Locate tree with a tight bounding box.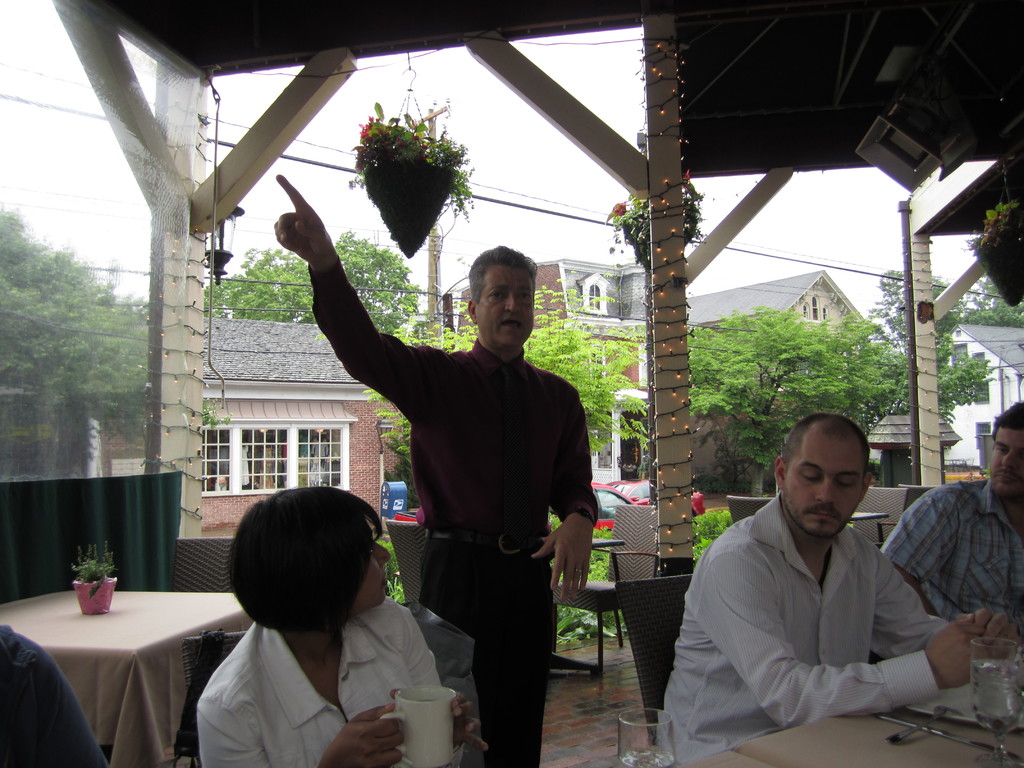
204 225 424 331.
